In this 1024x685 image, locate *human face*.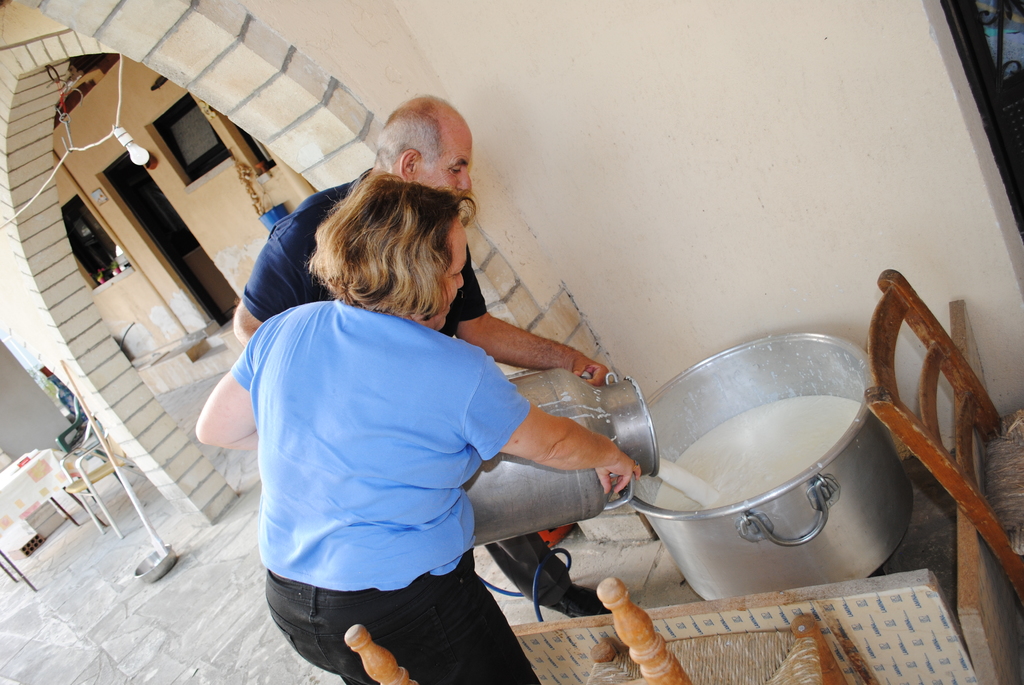
Bounding box: <region>417, 124, 471, 190</region>.
